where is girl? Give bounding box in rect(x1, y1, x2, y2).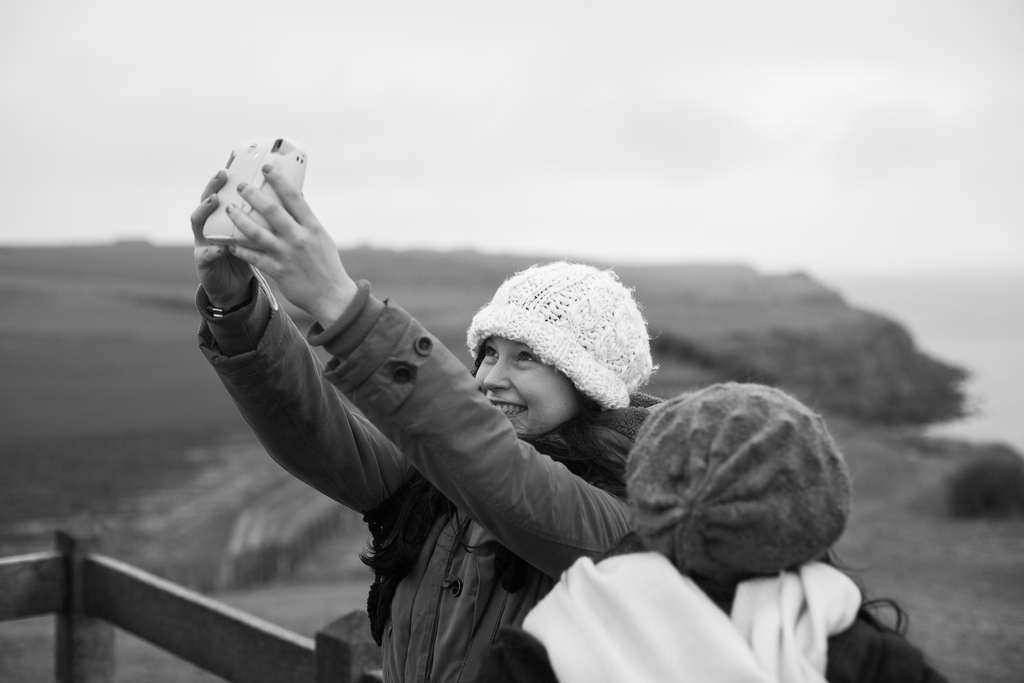
rect(189, 157, 674, 682).
